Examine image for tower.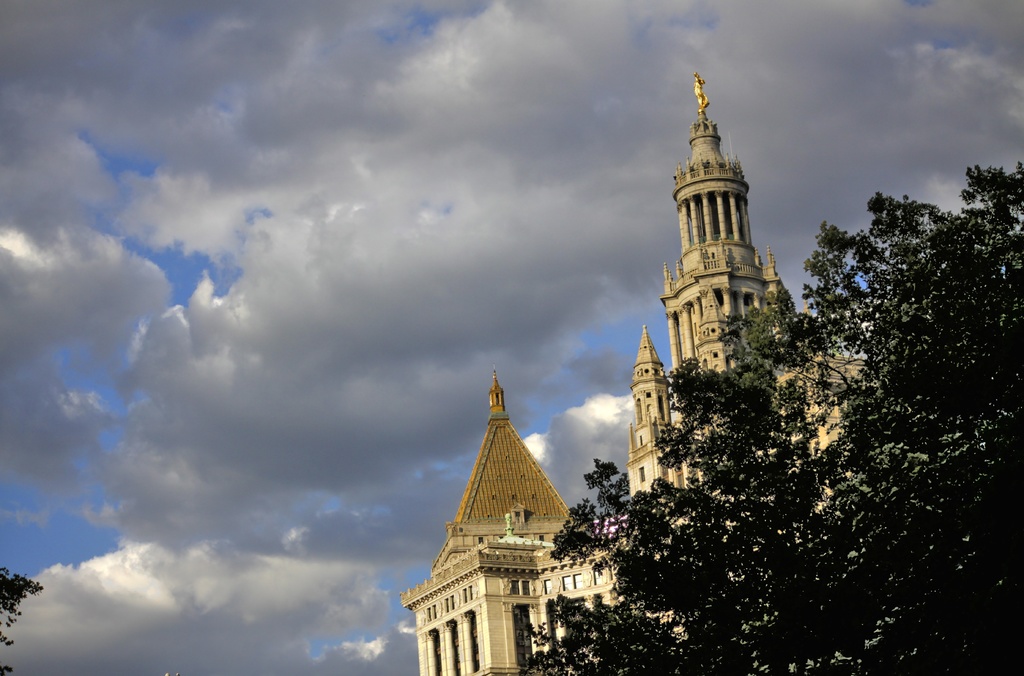
Examination result: rect(416, 367, 579, 675).
